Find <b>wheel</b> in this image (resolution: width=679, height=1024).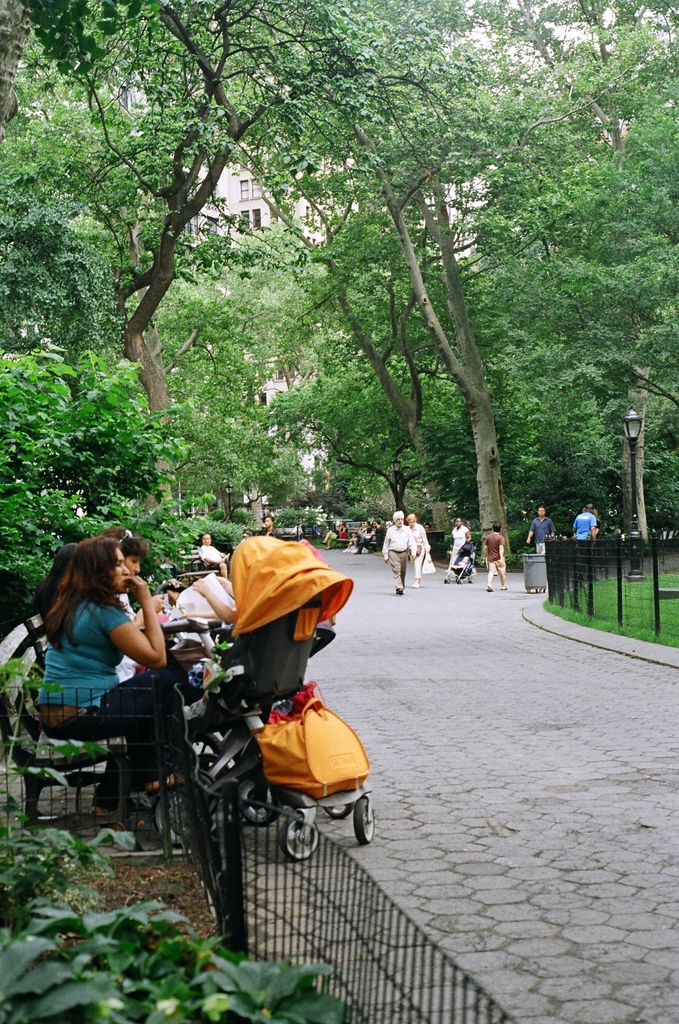
l=442, t=578, r=447, b=583.
